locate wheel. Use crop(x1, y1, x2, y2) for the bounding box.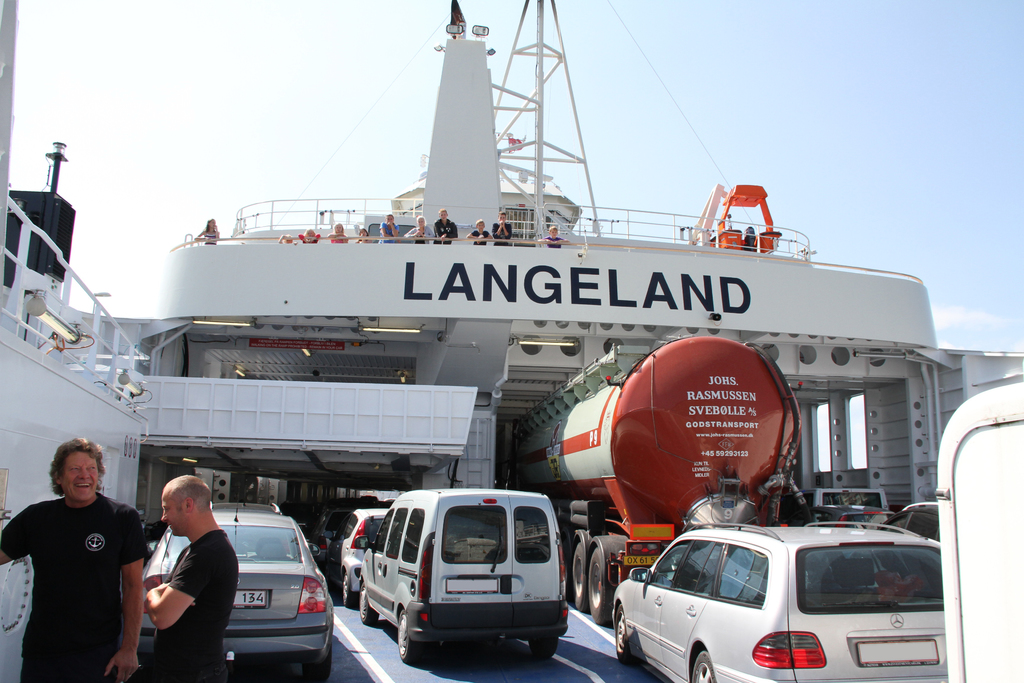
crop(687, 647, 723, 682).
